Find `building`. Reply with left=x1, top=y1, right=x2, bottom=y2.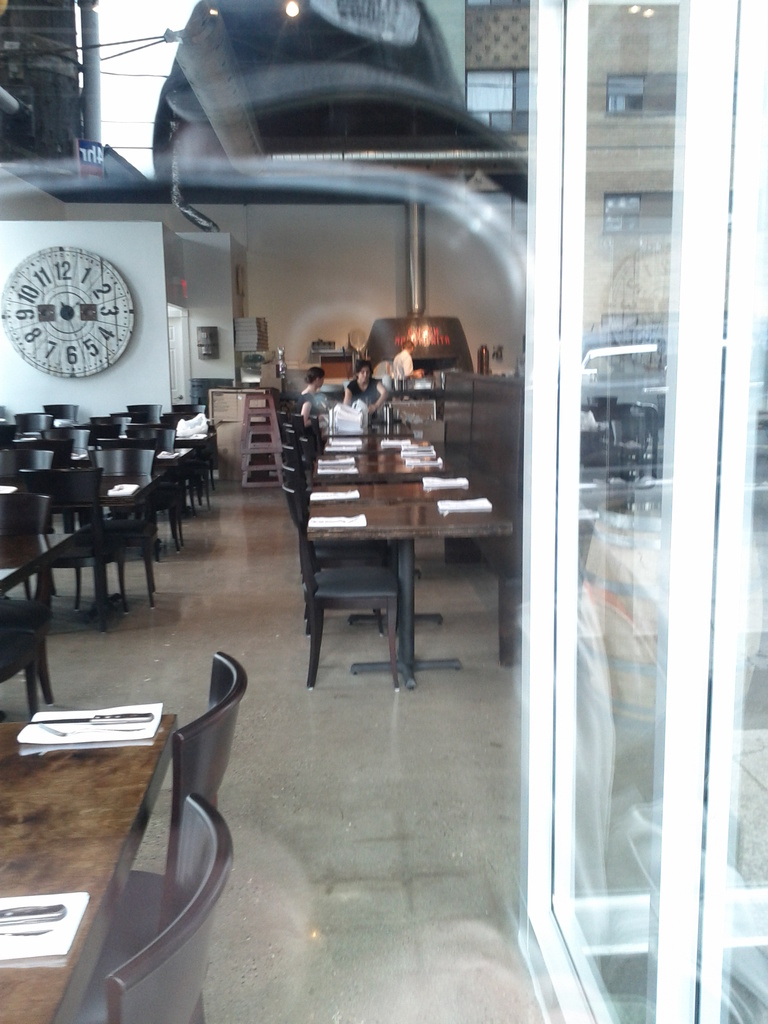
left=0, top=6, right=767, bottom=1023.
